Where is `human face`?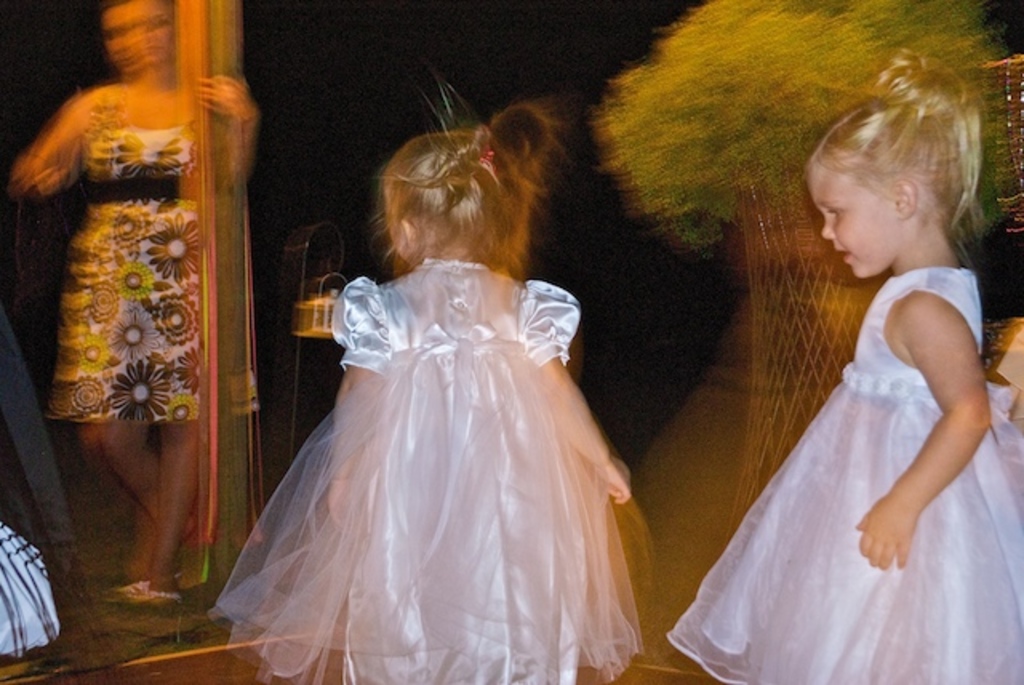
box=[98, 0, 174, 70].
